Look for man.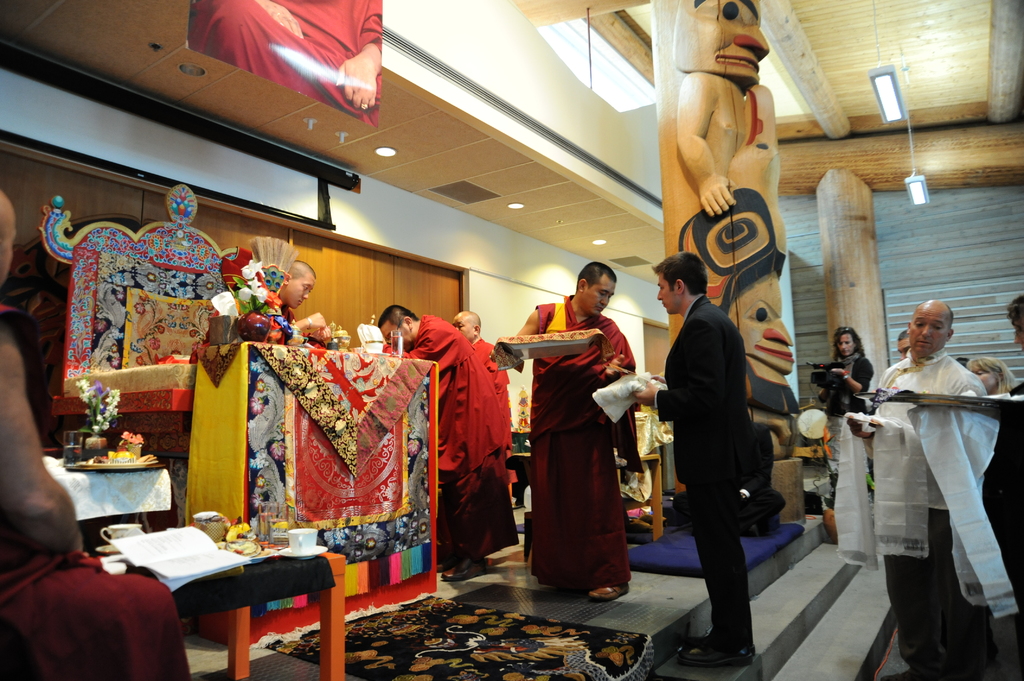
Found: Rect(490, 262, 639, 598).
